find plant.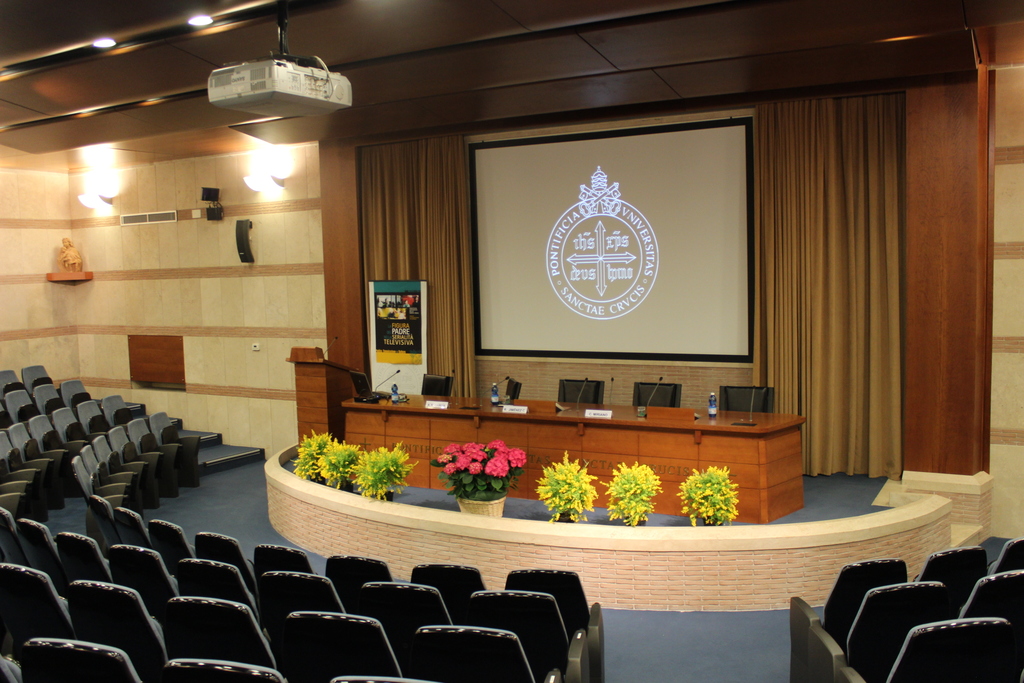
detection(351, 440, 417, 504).
